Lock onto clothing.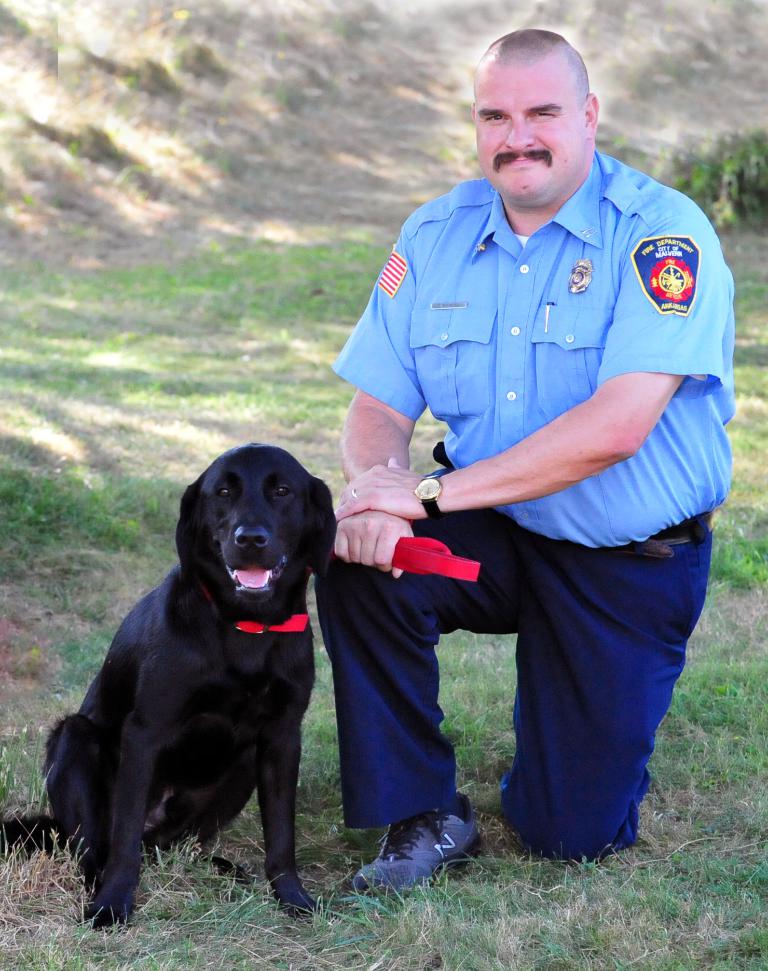
Locked: bbox=(302, 140, 738, 868).
